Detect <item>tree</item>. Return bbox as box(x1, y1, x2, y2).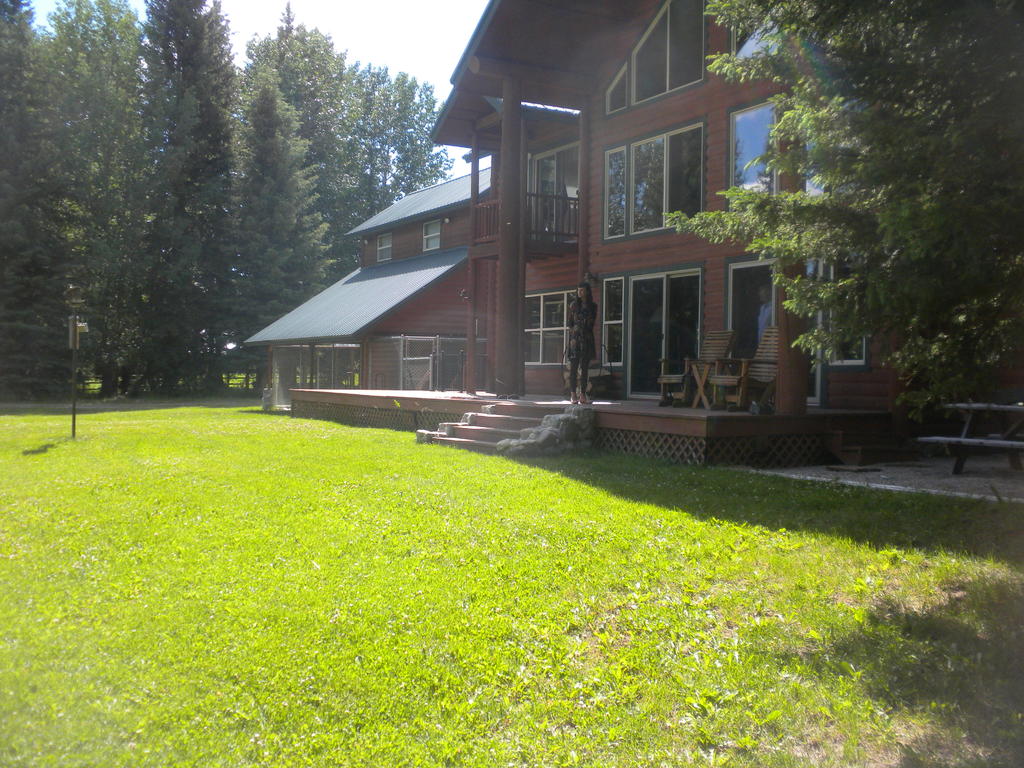
box(664, 0, 1023, 426).
